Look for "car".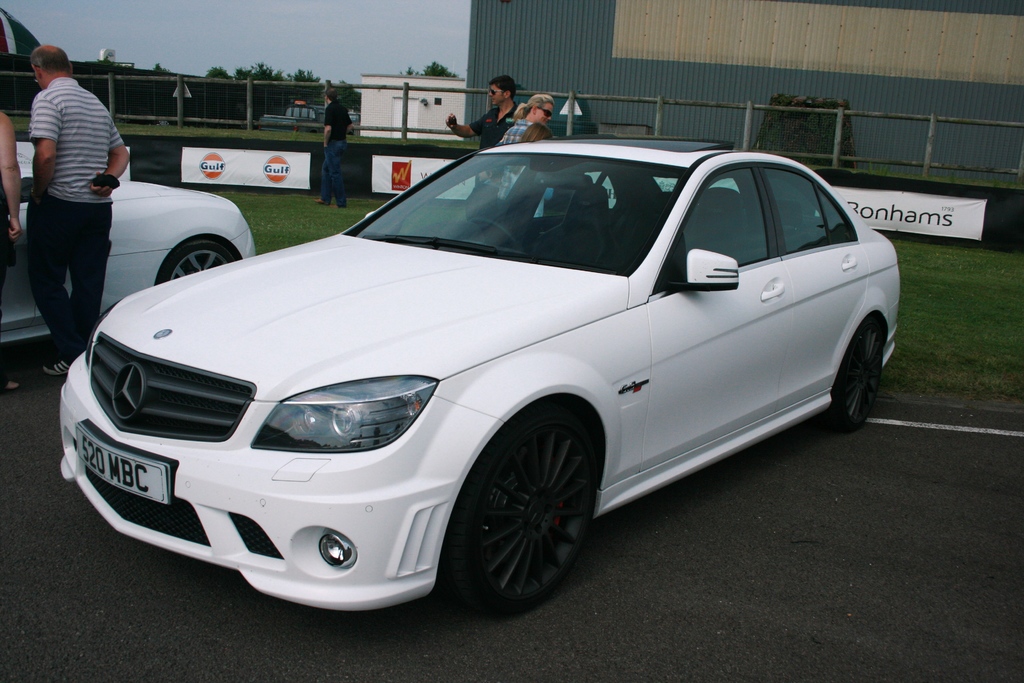
Found: rect(61, 138, 892, 614).
